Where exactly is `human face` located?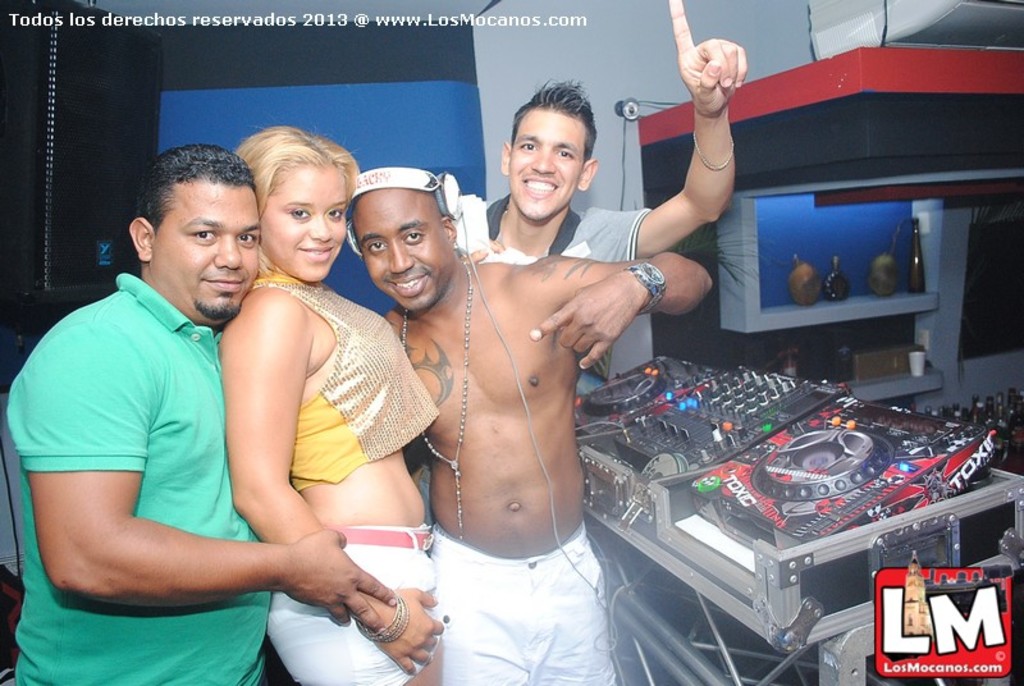
Its bounding box is <region>509, 105, 586, 228</region>.
